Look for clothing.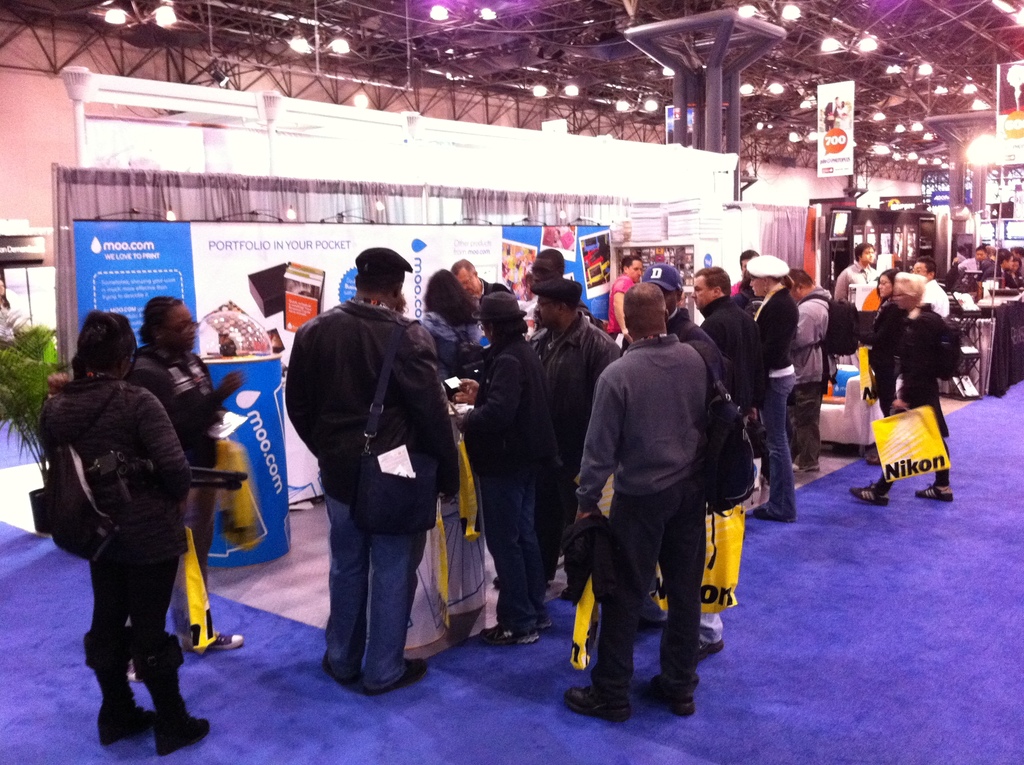
Found: pyautogui.locateOnScreen(456, 339, 532, 635).
